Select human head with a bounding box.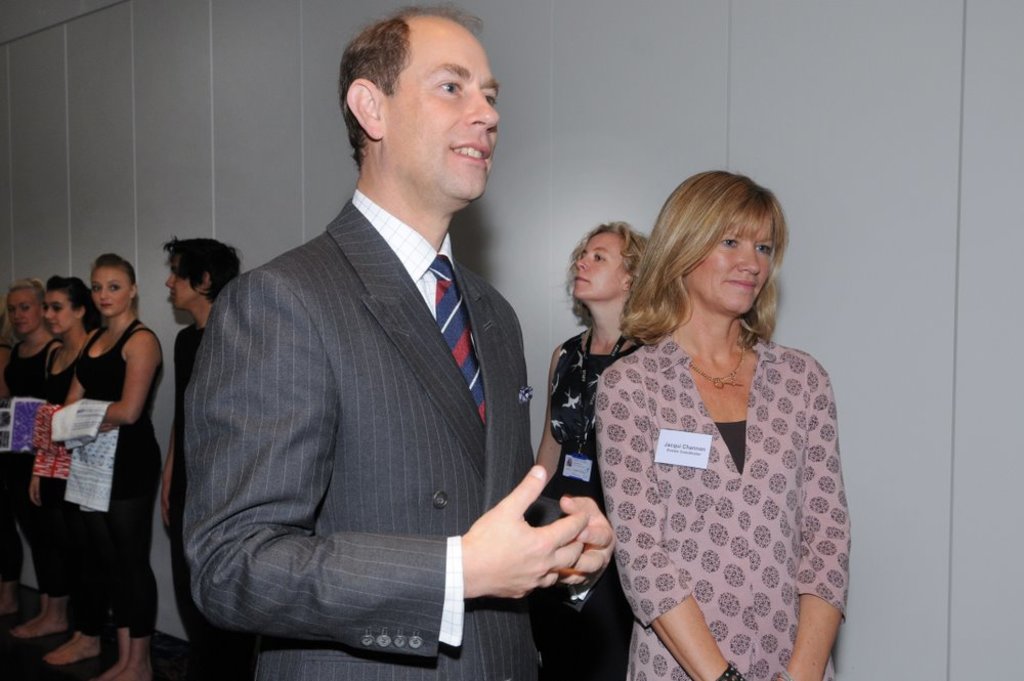
648, 167, 793, 321.
